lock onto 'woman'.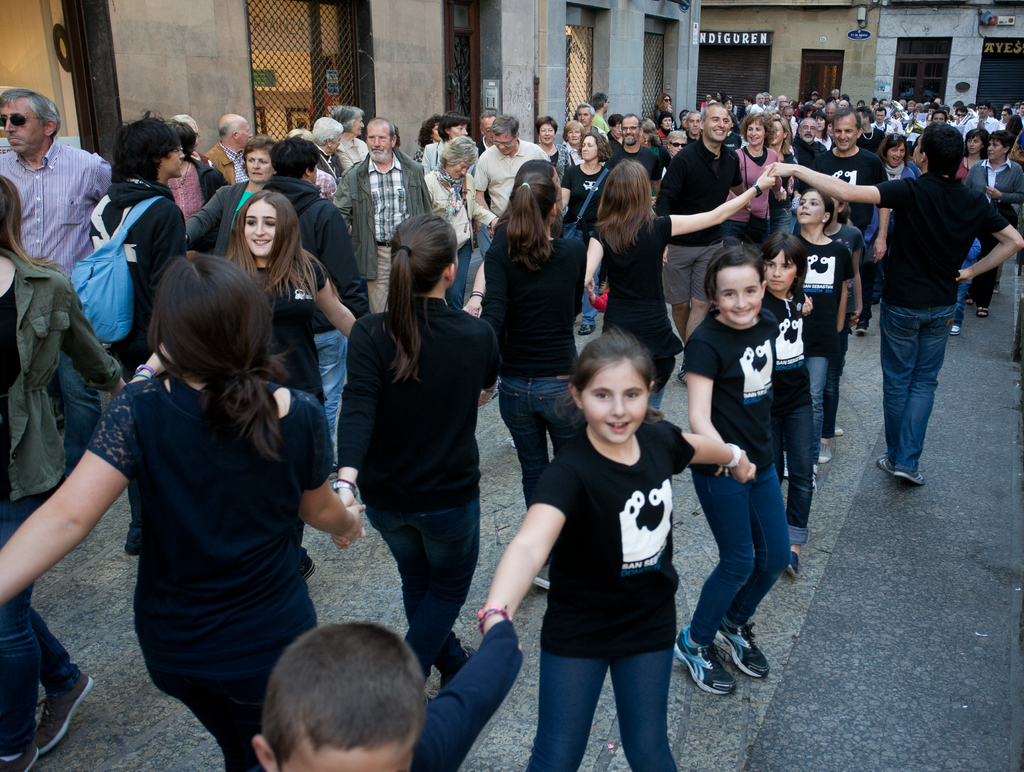
Locked: select_region(578, 158, 771, 418).
